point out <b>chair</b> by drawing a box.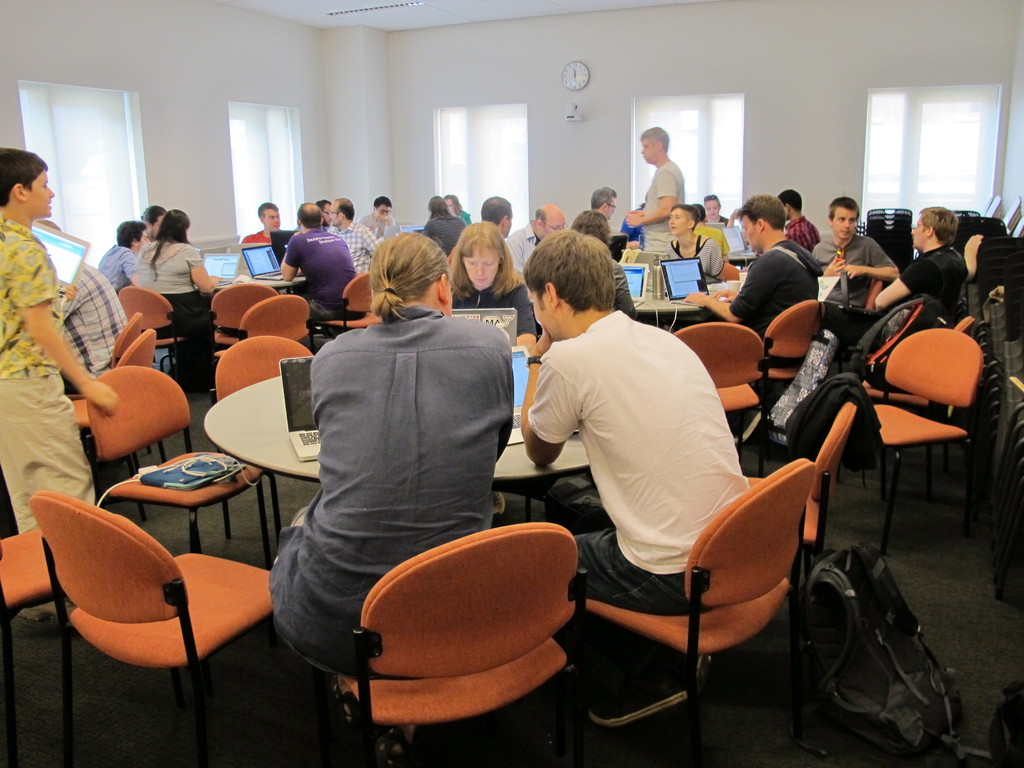
[304, 271, 381, 348].
